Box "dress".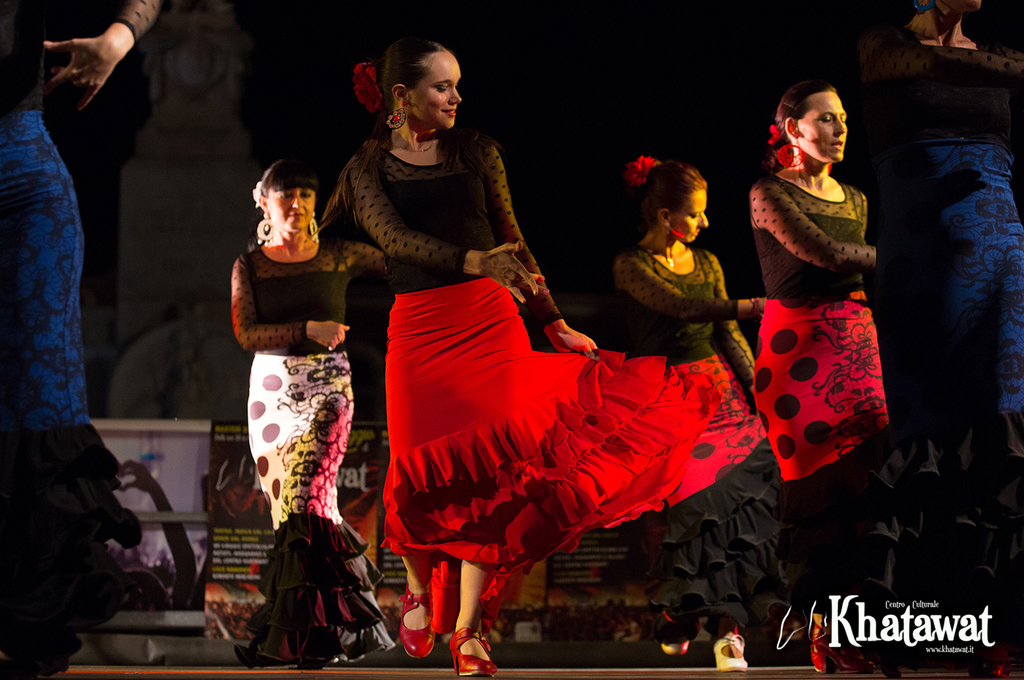
box(0, 0, 166, 679).
